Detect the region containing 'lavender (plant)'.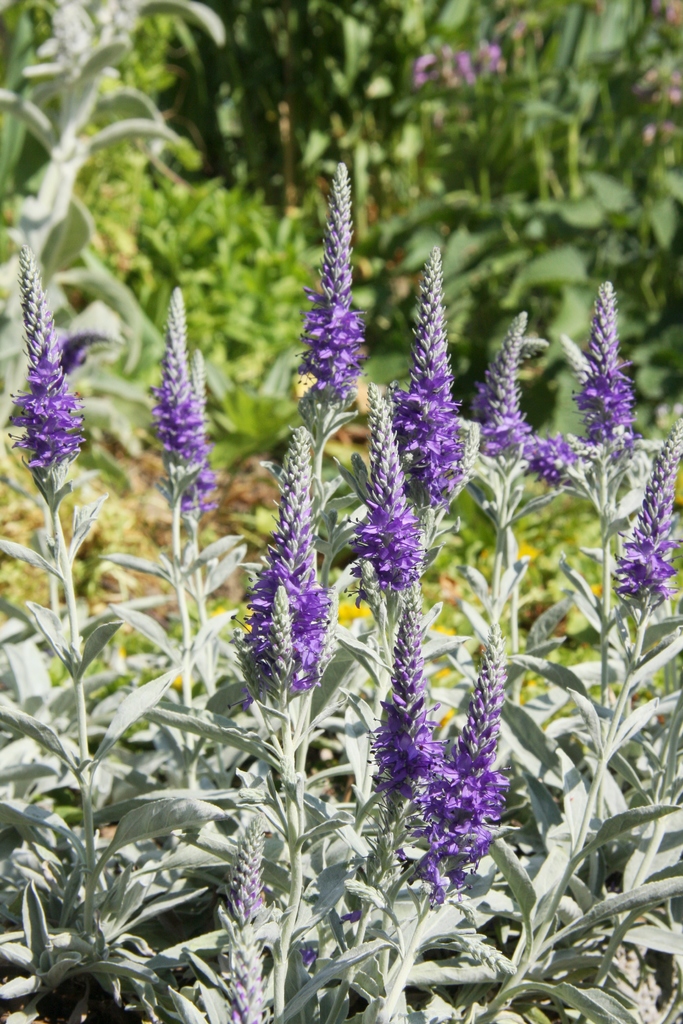
left=412, top=413, right=487, bottom=514.
